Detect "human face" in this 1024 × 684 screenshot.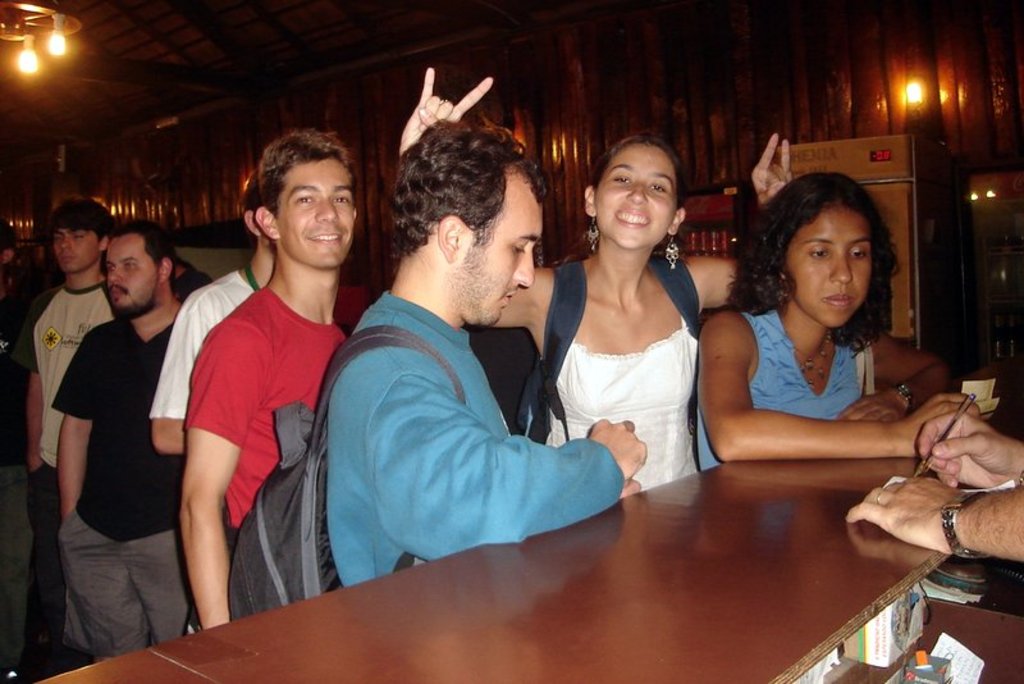
Detection: l=595, t=154, r=668, b=250.
